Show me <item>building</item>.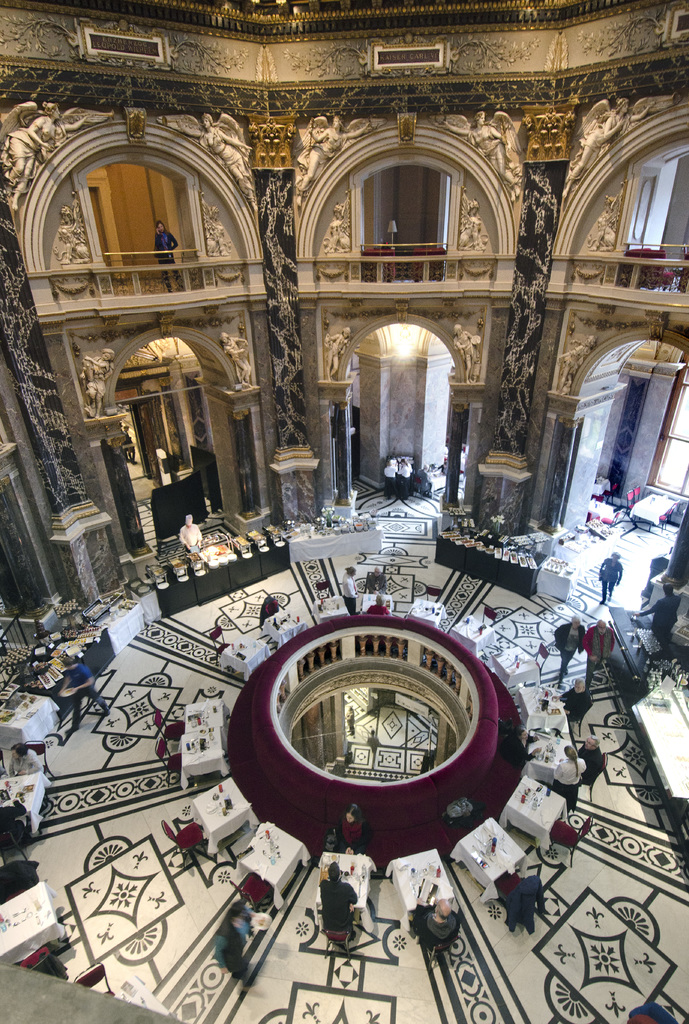
<item>building</item> is here: x1=0, y1=1, x2=688, y2=1023.
